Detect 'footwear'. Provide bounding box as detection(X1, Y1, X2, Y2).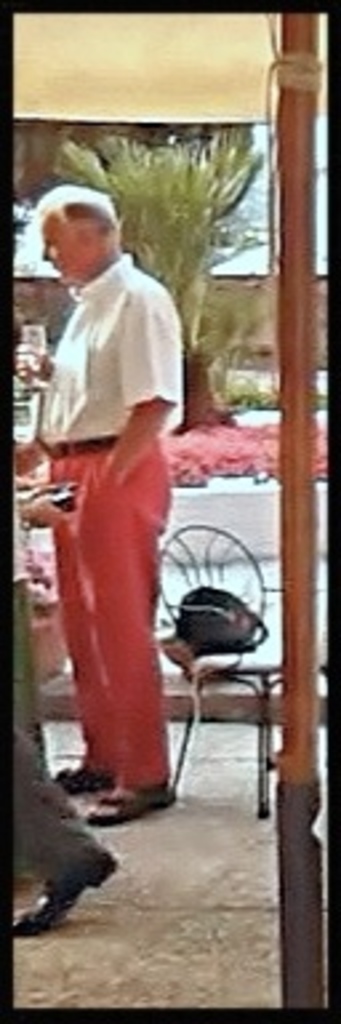
detection(53, 760, 109, 792).
